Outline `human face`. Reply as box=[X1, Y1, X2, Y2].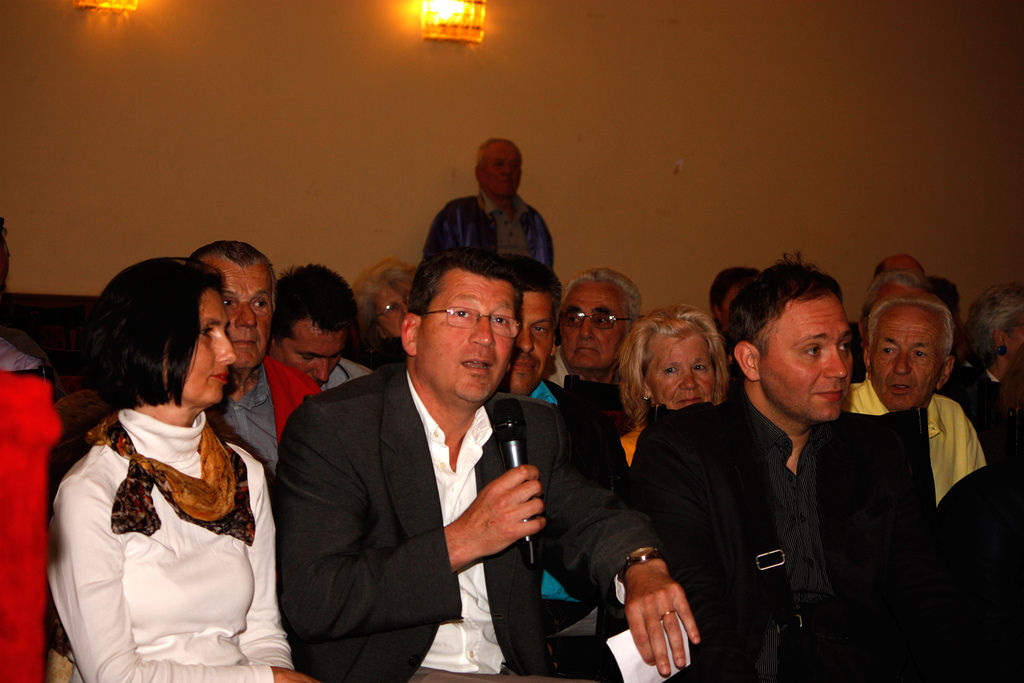
box=[652, 343, 707, 404].
